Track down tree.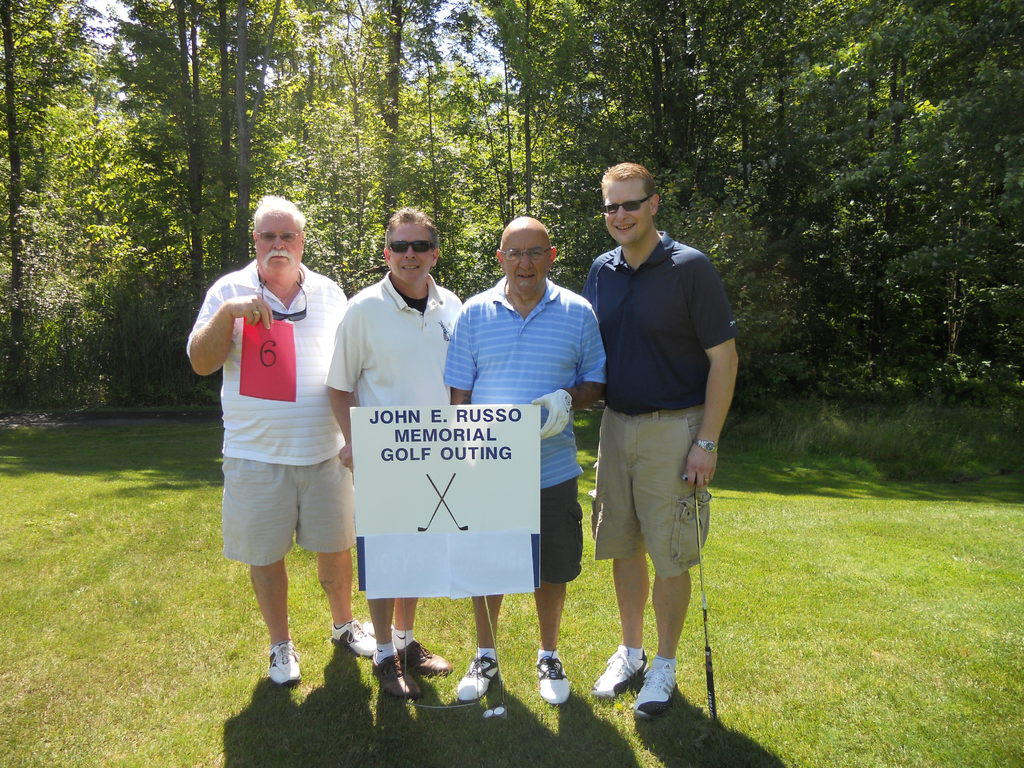
Tracked to [left=0, top=0, right=1016, bottom=450].
